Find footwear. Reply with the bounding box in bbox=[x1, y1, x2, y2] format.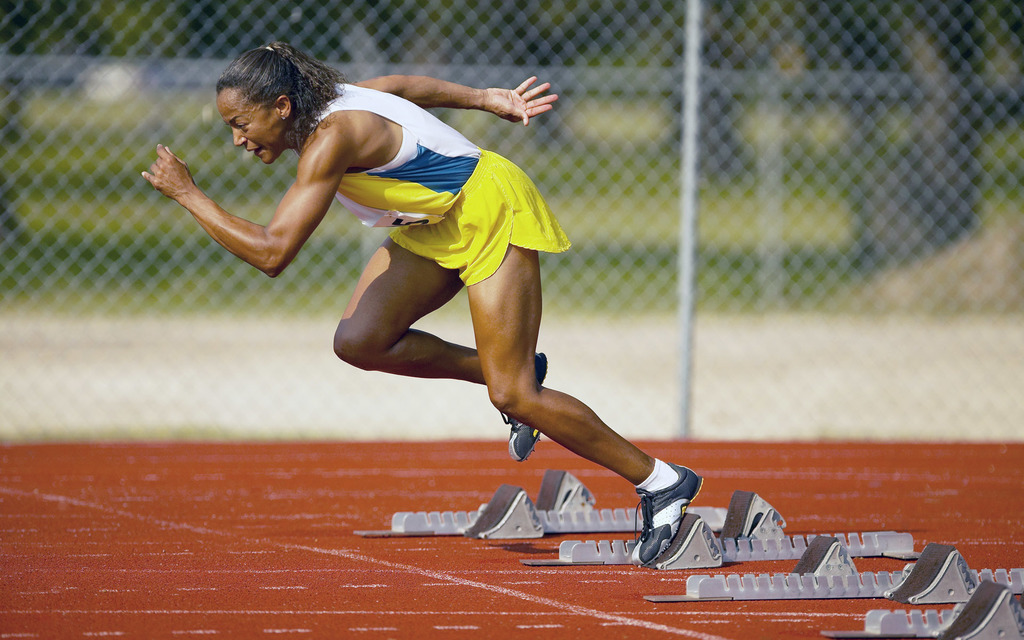
bbox=[643, 458, 703, 573].
